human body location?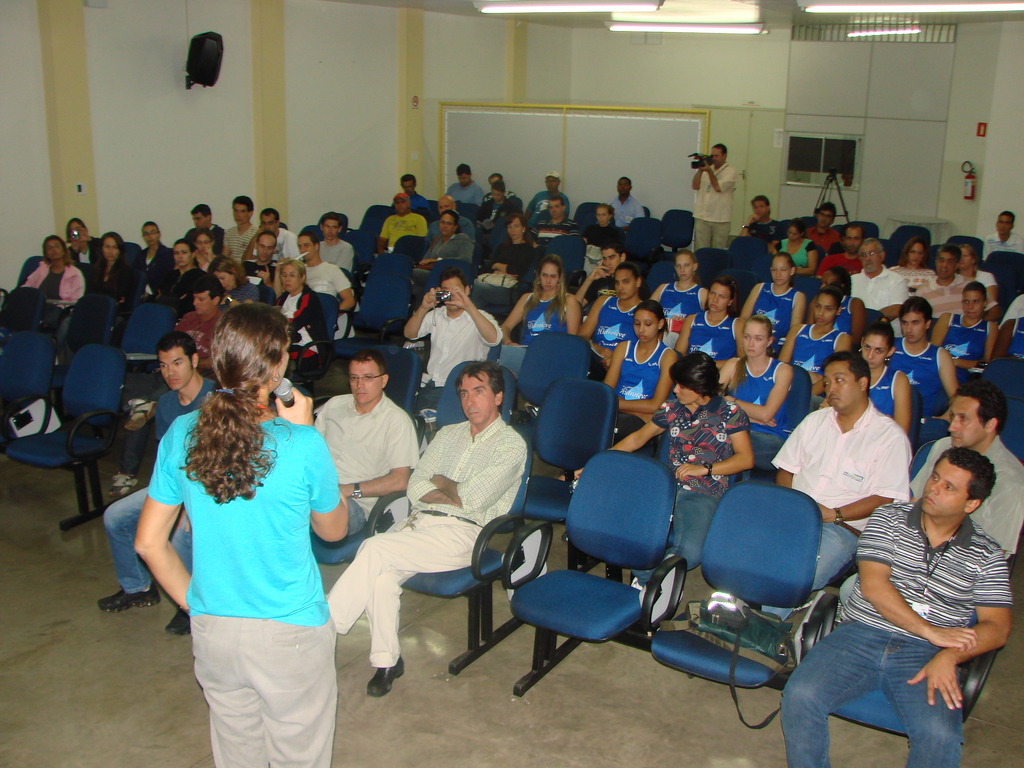
rect(768, 221, 818, 277)
